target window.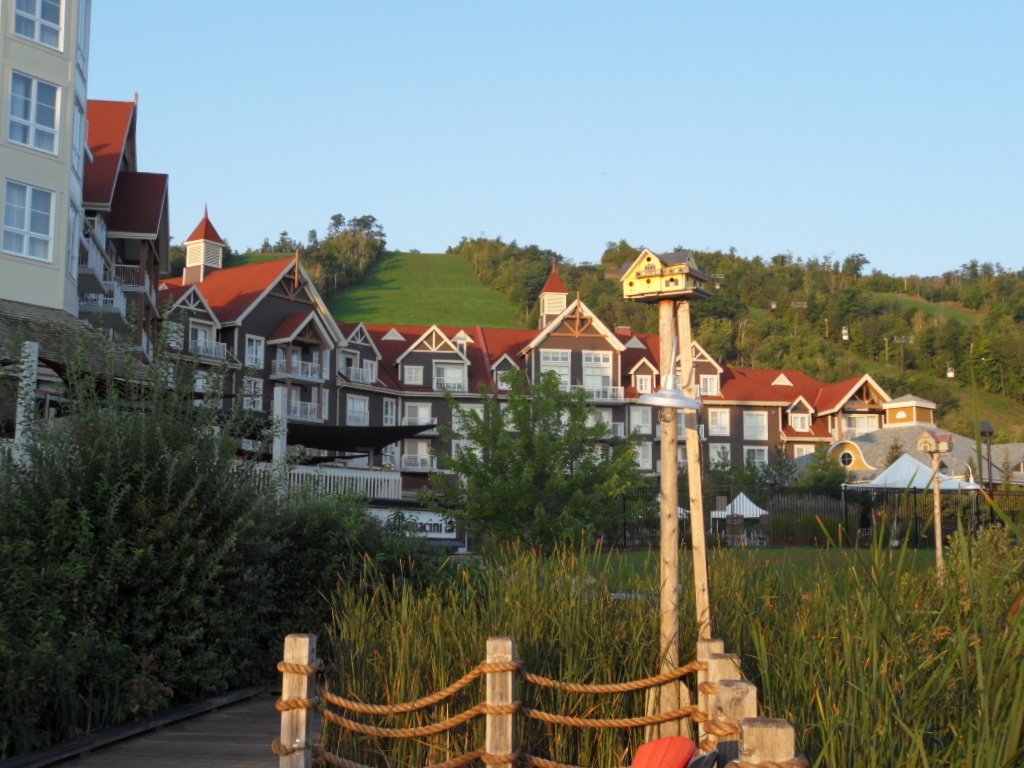
Target region: <box>350,389,367,428</box>.
